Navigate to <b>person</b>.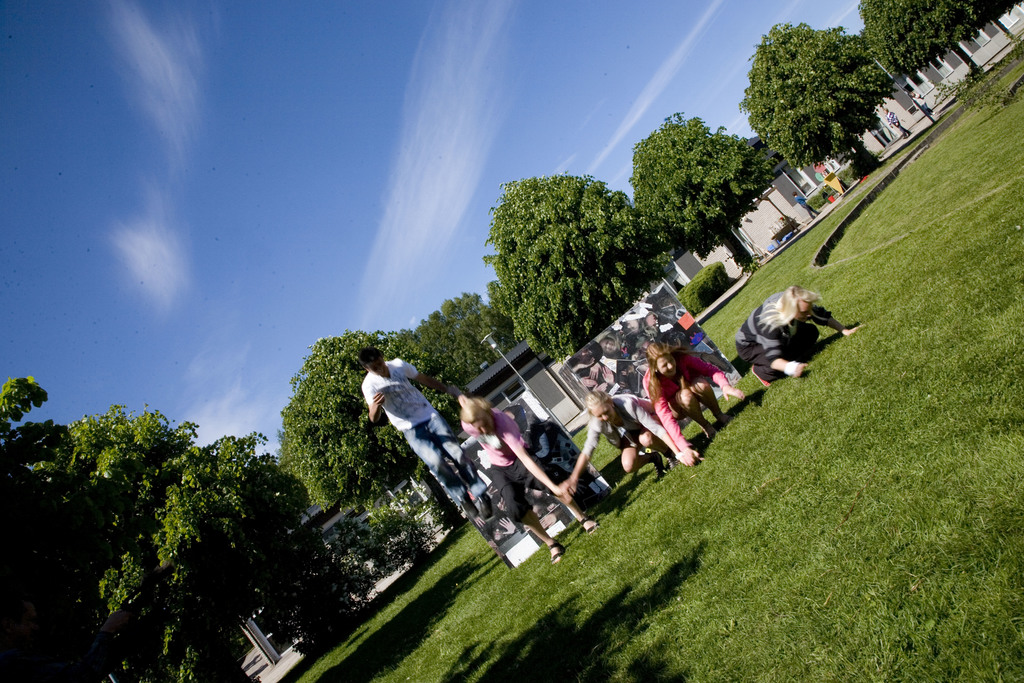
Navigation target: BBox(780, 218, 788, 225).
